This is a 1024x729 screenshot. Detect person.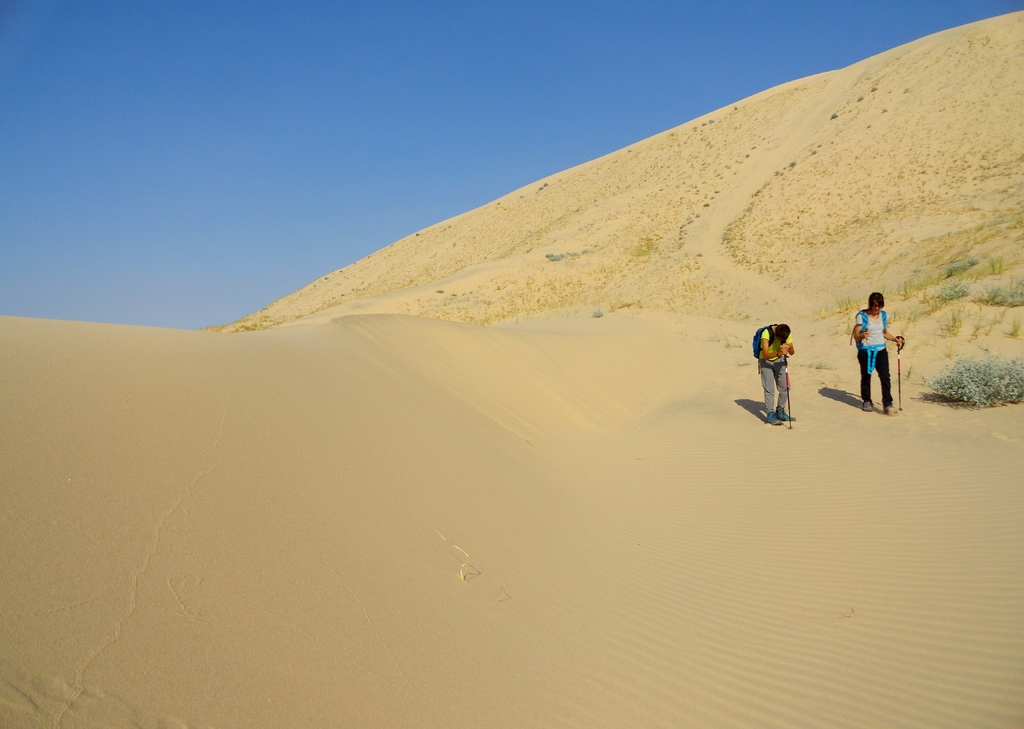
rect(849, 285, 908, 419).
